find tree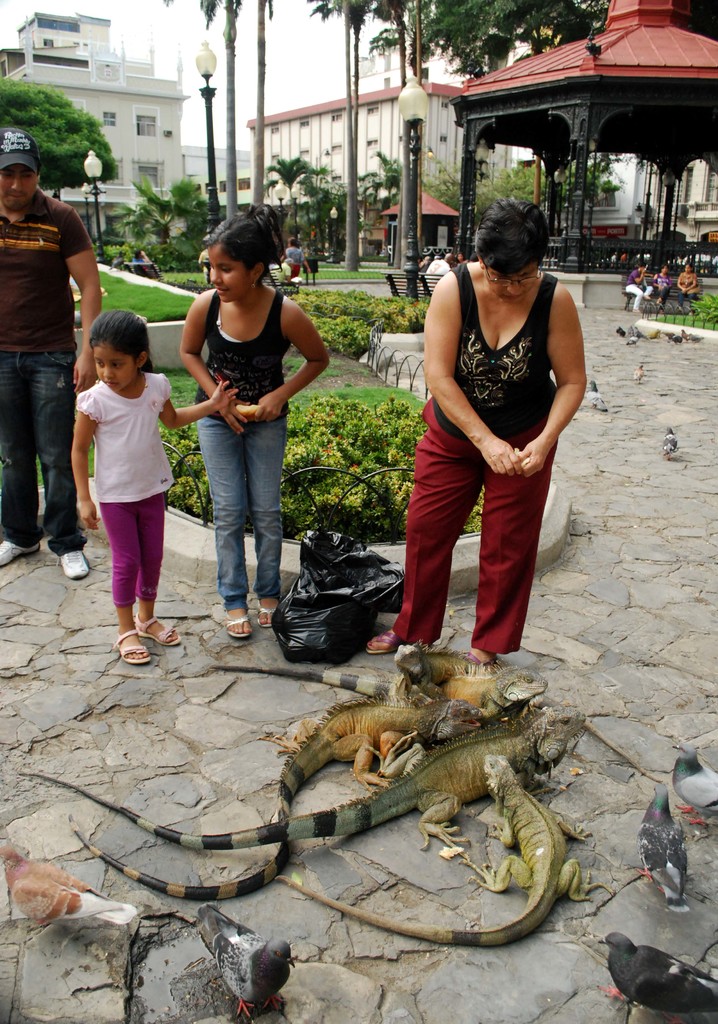
left=299, top=0, right=418, bottom=268
